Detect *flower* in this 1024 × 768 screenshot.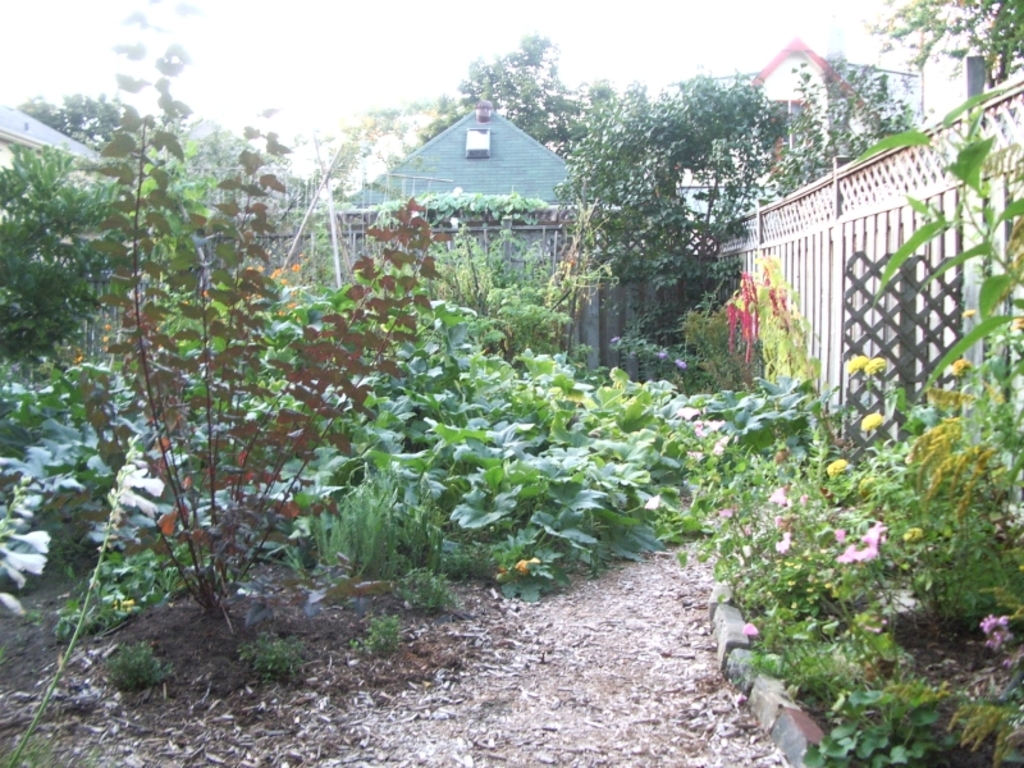
Detection: <region>860, 410, 881, 430</region>.
